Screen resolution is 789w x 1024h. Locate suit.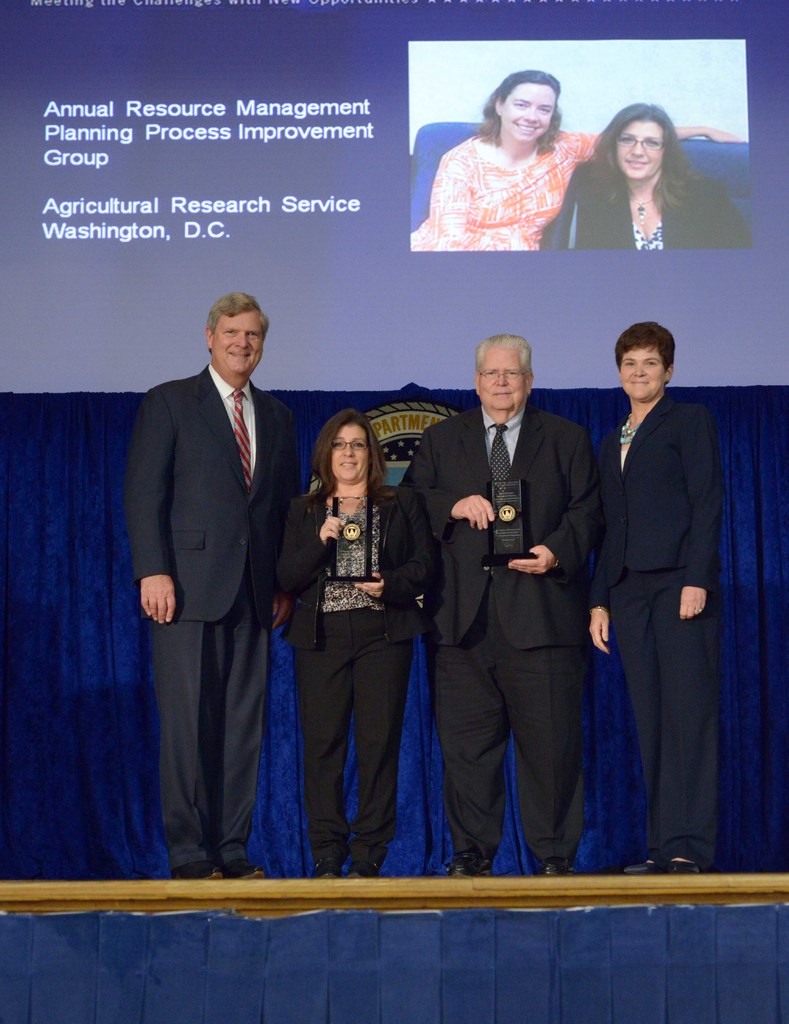
pyautogui.locateOnScreen(585, 392, 723, 875).
